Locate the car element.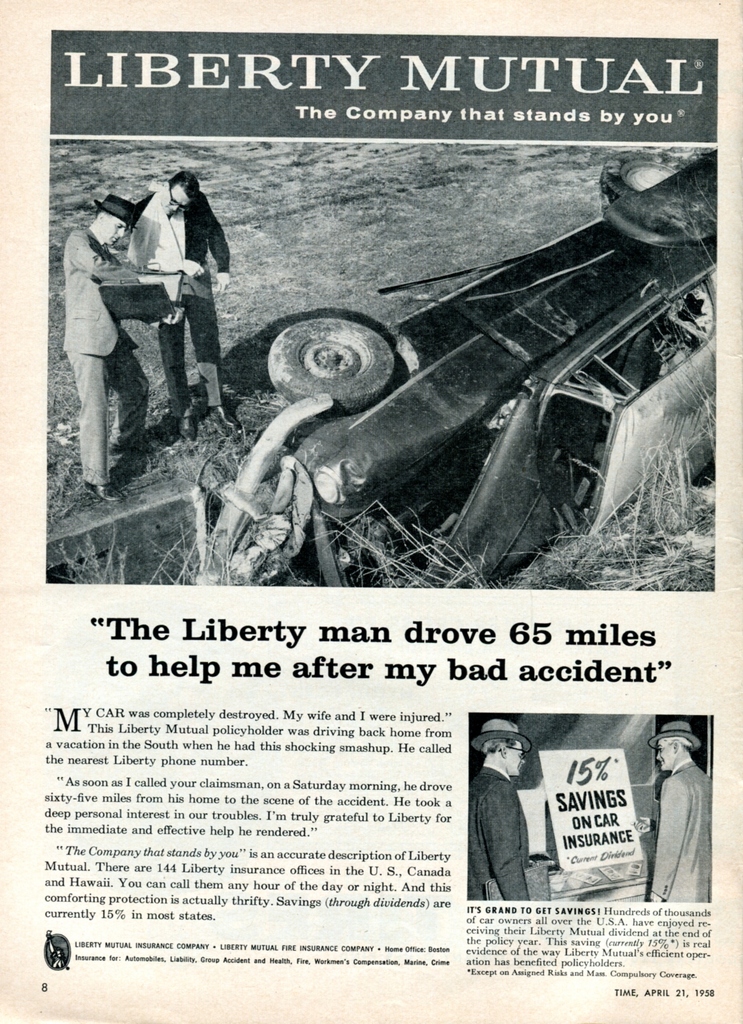
Element bbox: crop(40, 145, 710, 591).
